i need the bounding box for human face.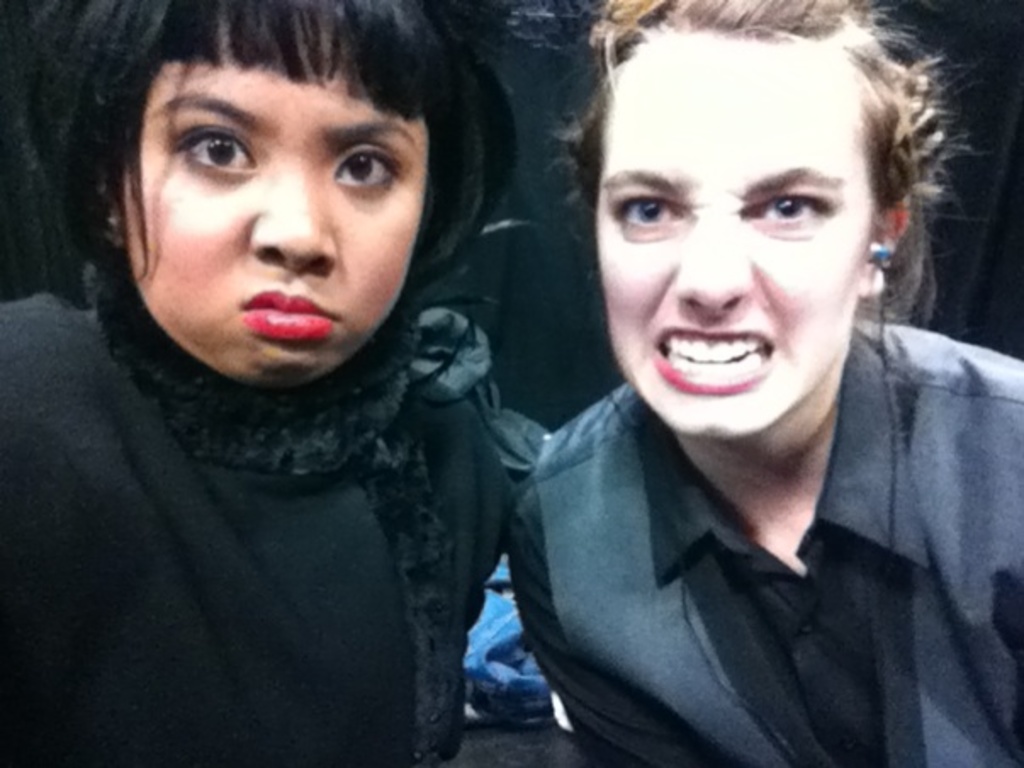
Here it is: <region>124, 29, 431, 386</region>.
